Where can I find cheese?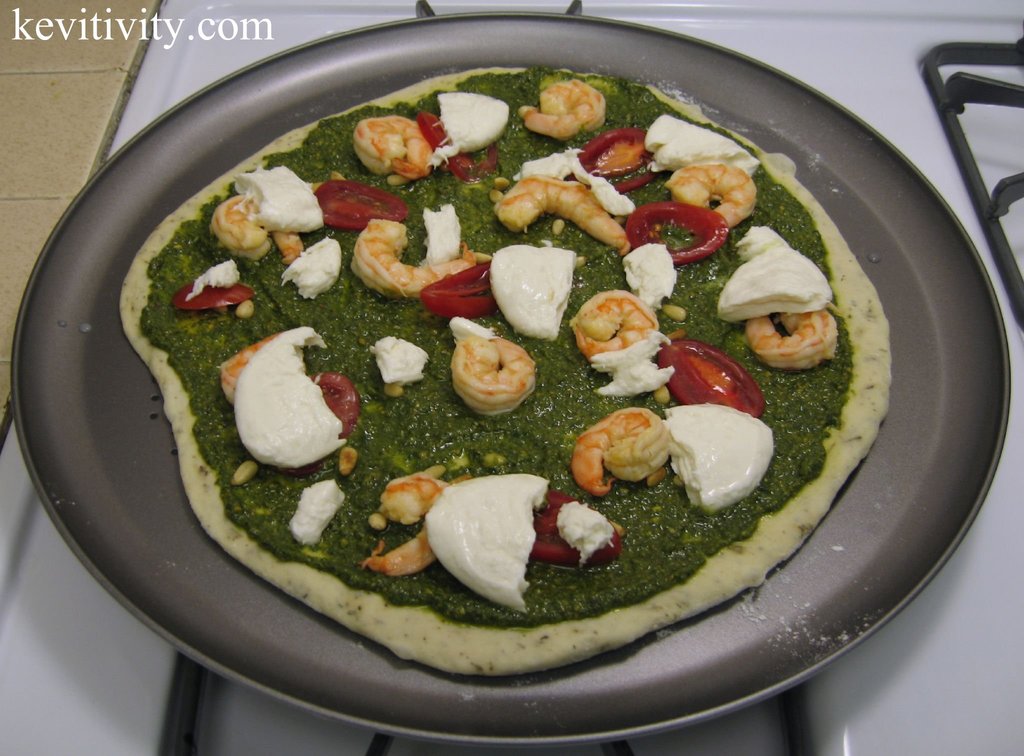
You can find it at BBox(477, 236, 566, 343).
